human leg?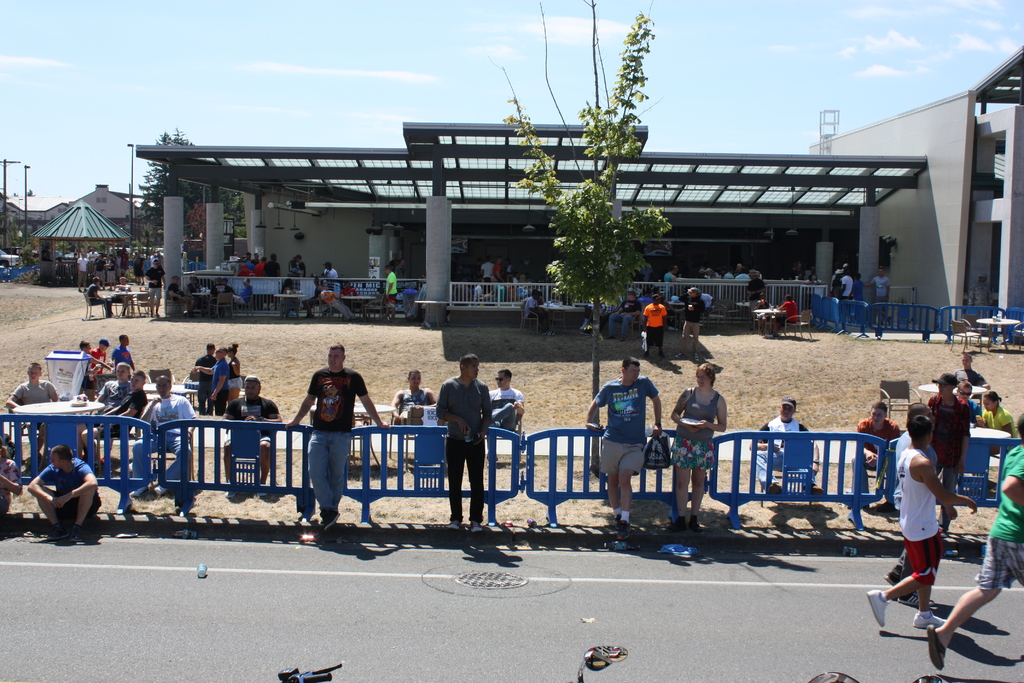
box(940, 465, 954, 529)
